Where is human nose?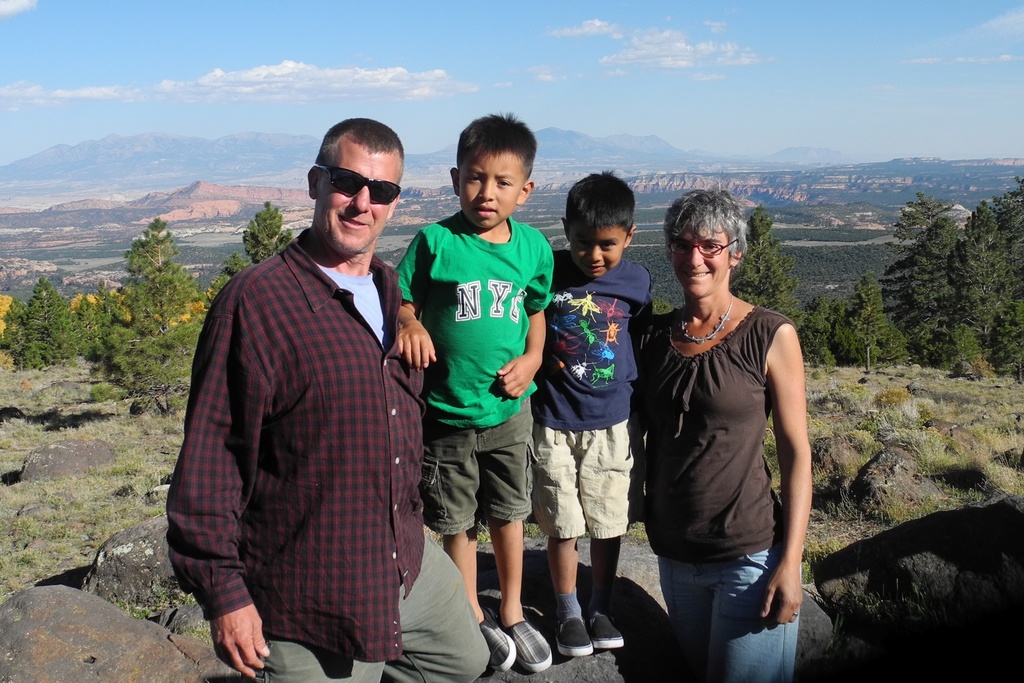
692/254/703/266.
